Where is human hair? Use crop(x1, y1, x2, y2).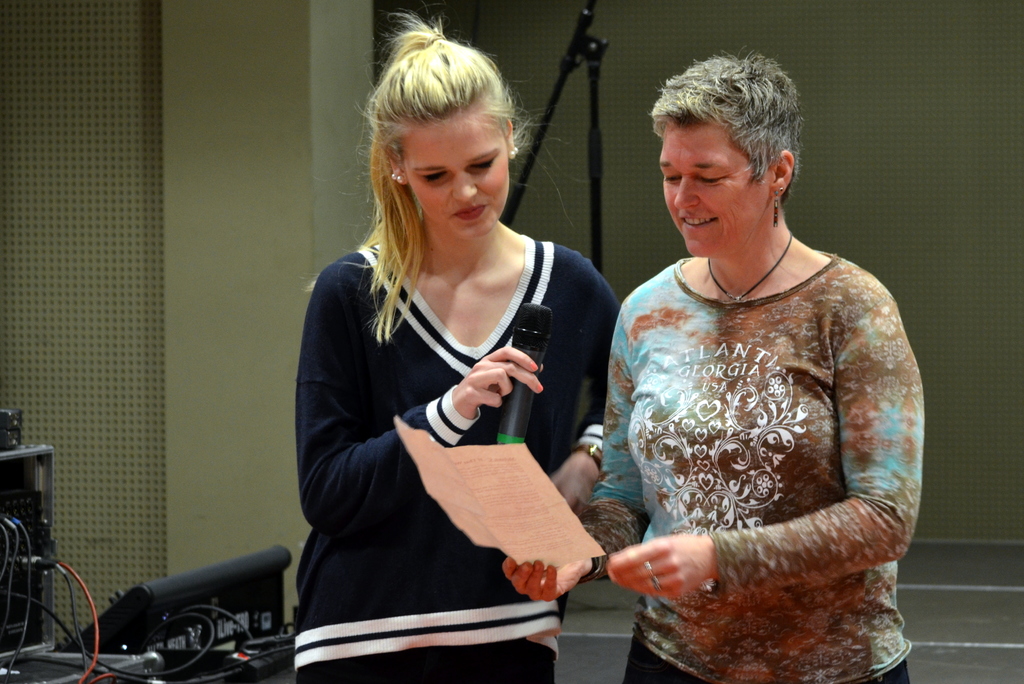
crop(357, 20, 512, 274).
